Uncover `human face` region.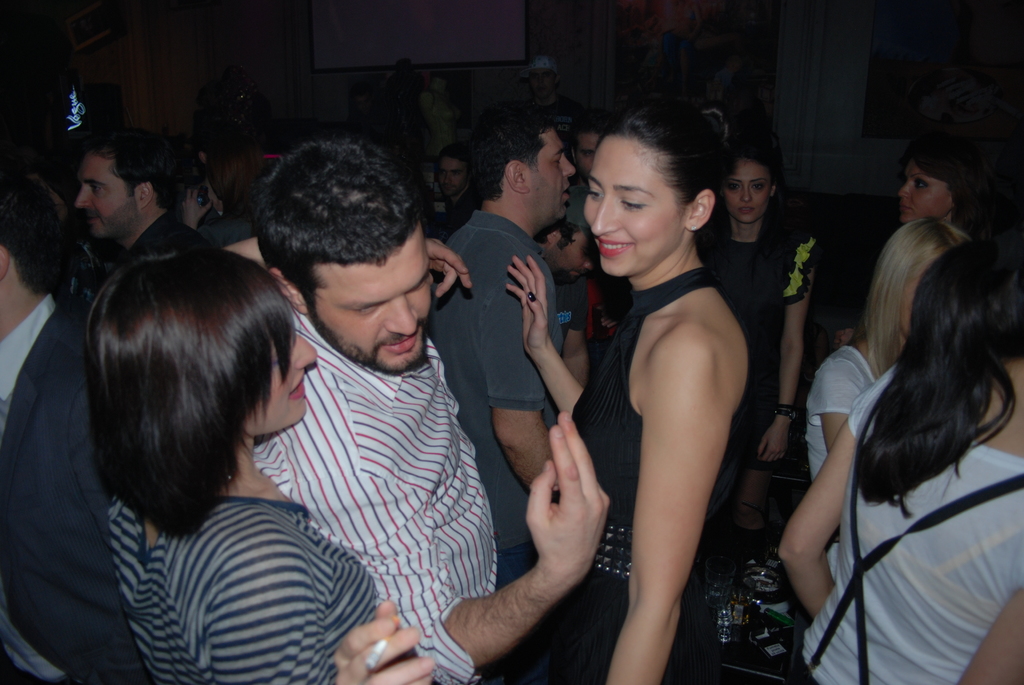
Uncovered: locate(527, 126, 578, 230).
